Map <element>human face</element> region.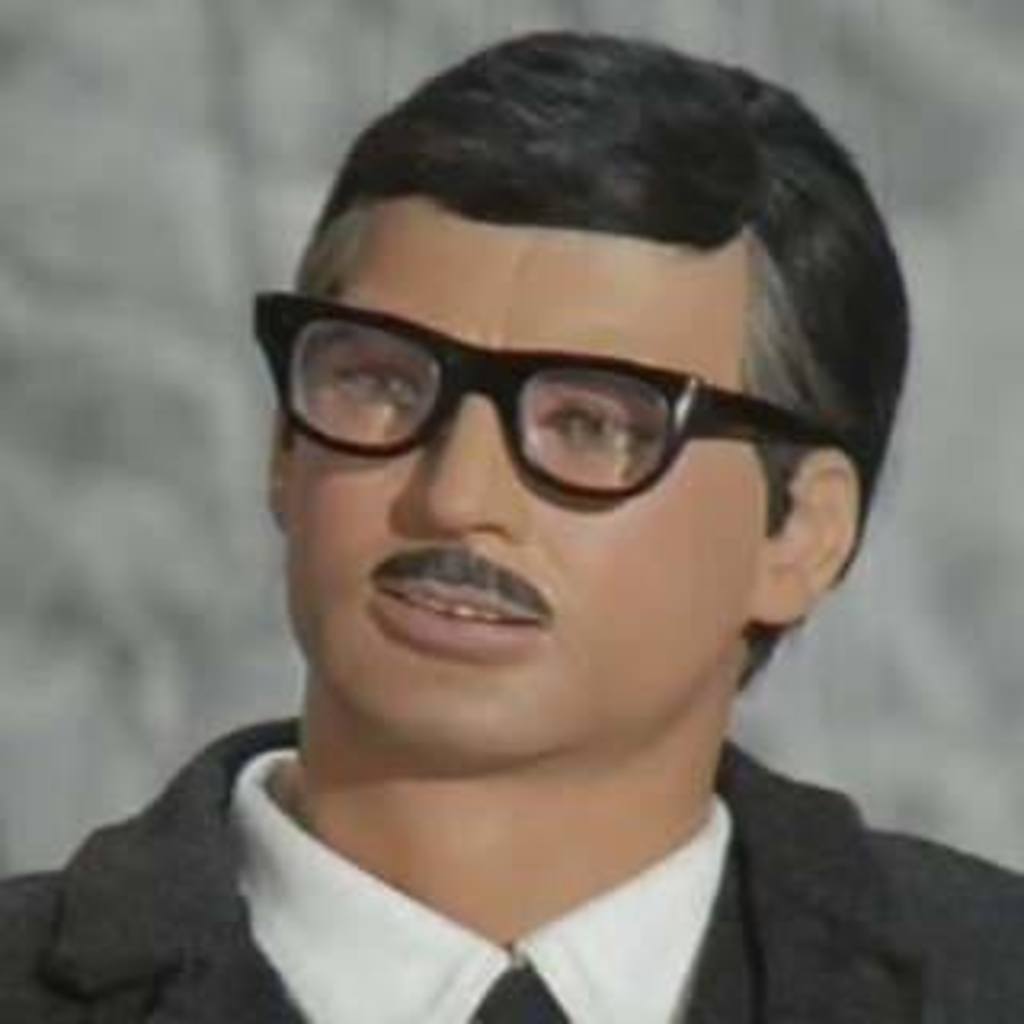
Mapped to (285, 186, 768, 755).
